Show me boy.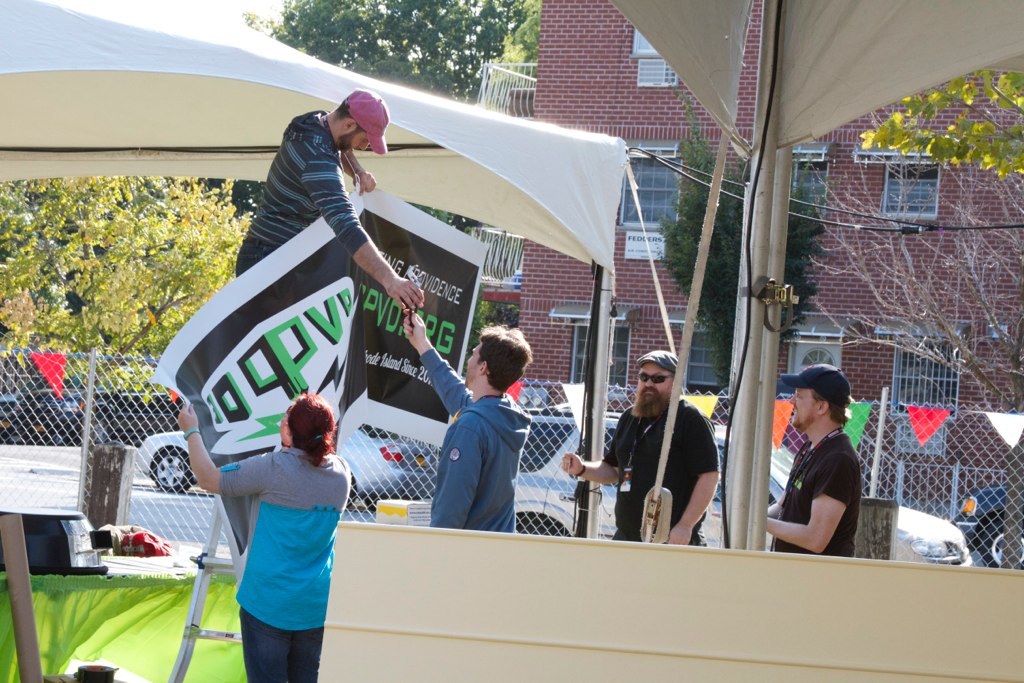
boy is here: box(401, 297, 519, 532).
